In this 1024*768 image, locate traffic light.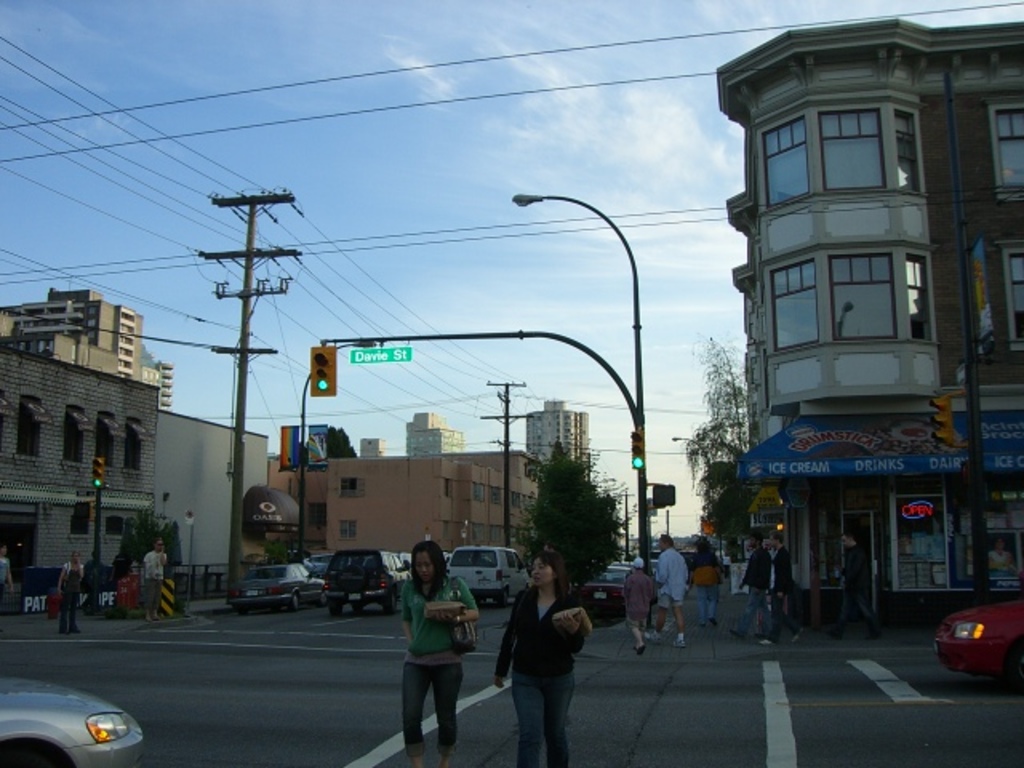
Bounding box: left=307, top=344, right=338, bottom=398.
